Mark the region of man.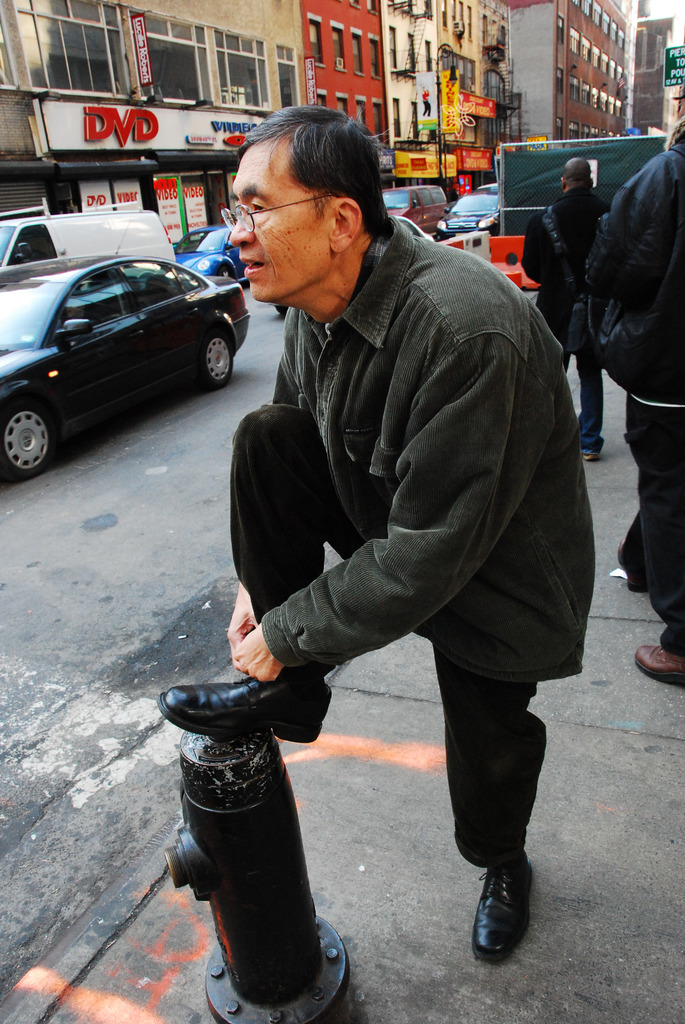
Region: [left=227, top=129, right=587, bottom=918].
